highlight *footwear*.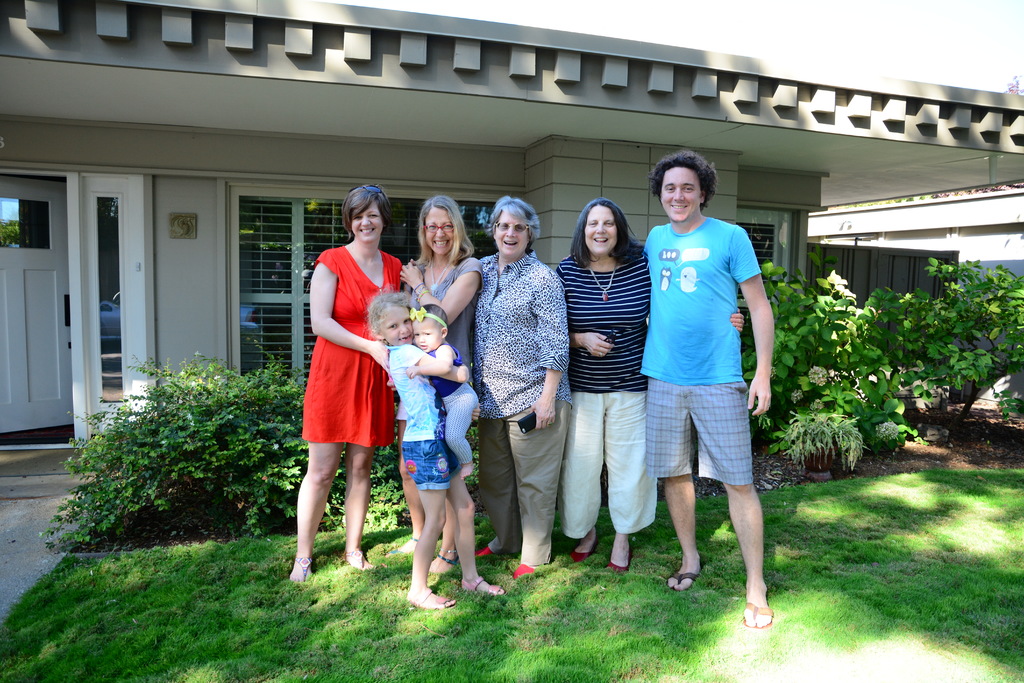
Highlighted region: (516, 559, 552, 582).
